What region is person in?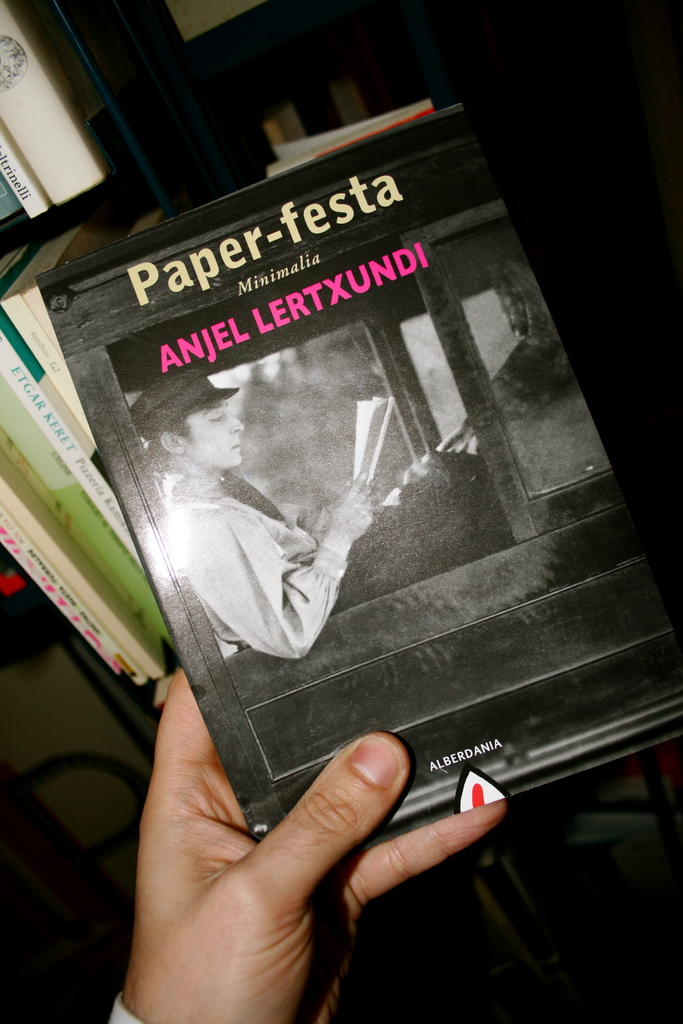
locate(116, 335, 405, 738).
